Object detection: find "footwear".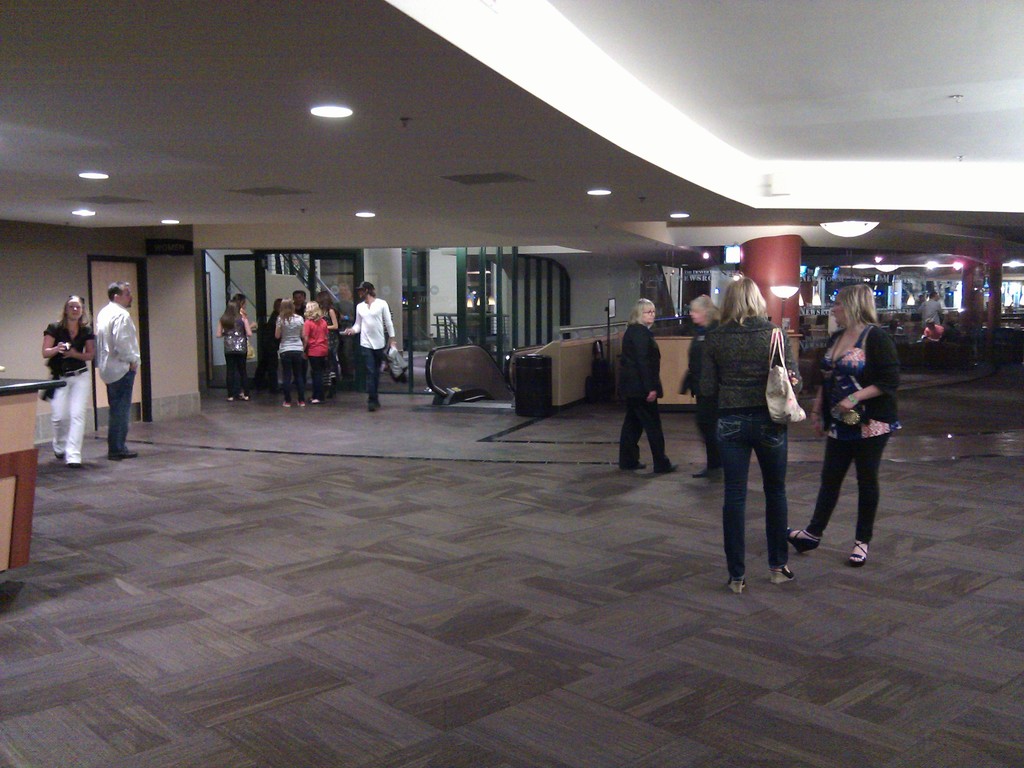
region(282, 401, 292, 406).
